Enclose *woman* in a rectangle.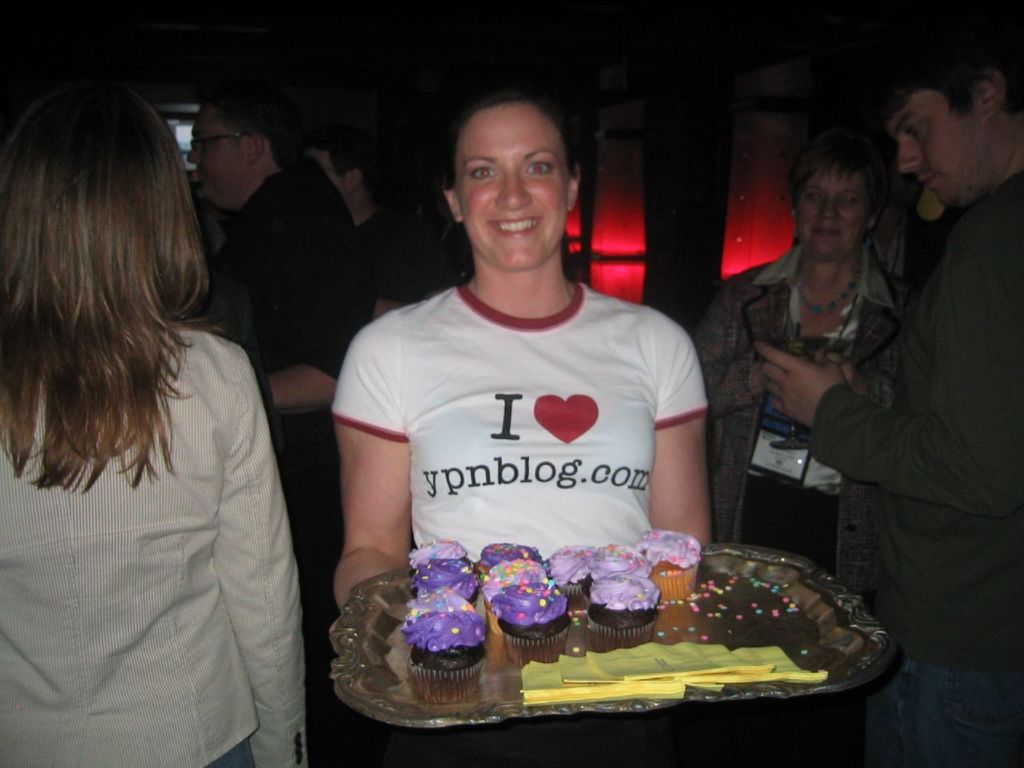
locate(0, 78, 294, 735).
